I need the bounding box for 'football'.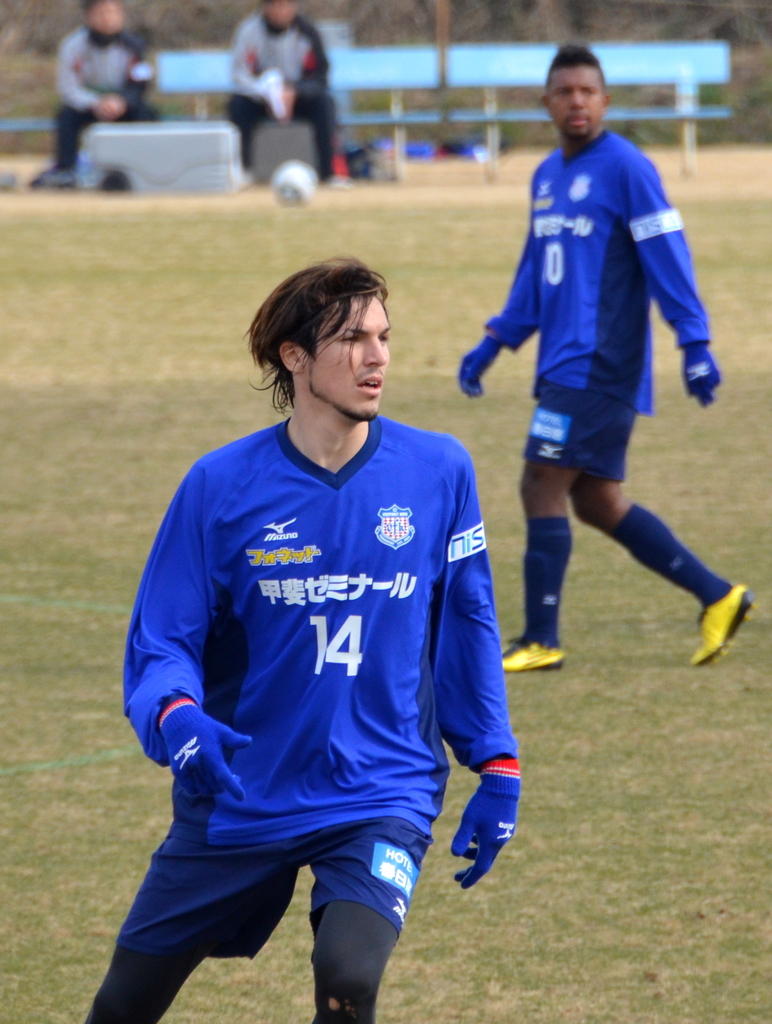
Here it is: [274,156,318,203].
